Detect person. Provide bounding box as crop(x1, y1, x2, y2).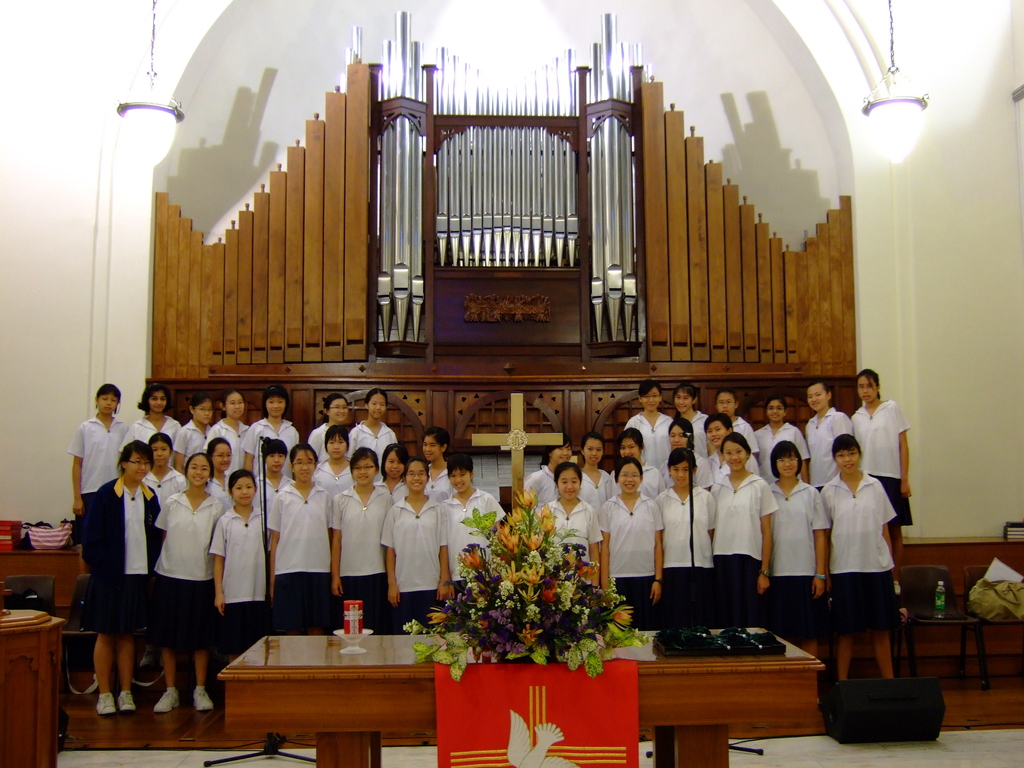
crop(305, 394, 351, 464).
